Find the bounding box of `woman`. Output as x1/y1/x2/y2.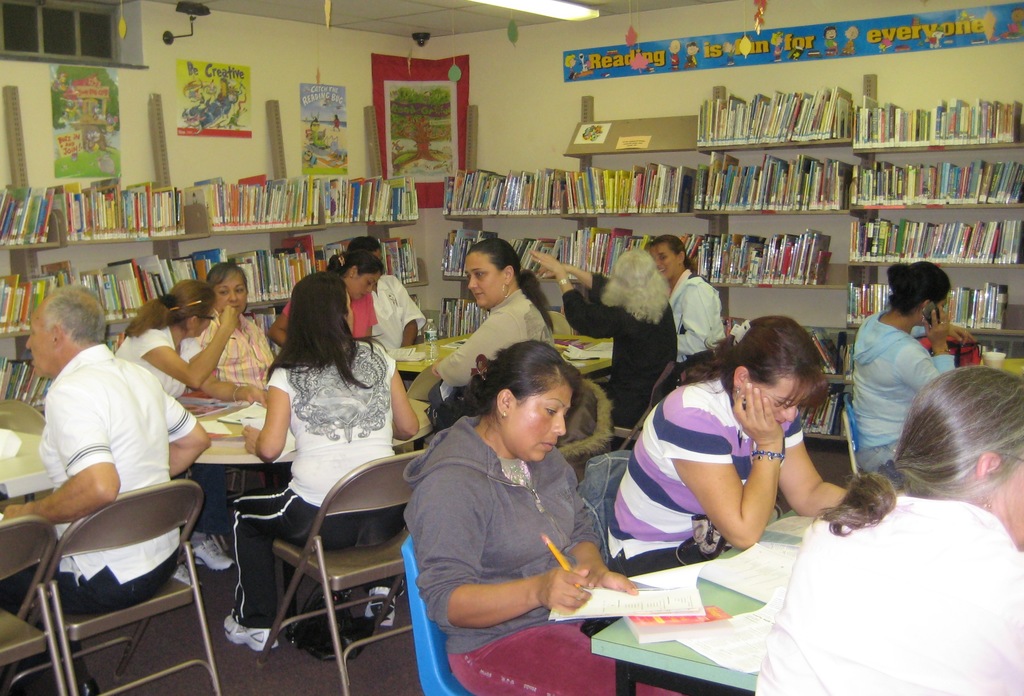
225/271/425/653.
